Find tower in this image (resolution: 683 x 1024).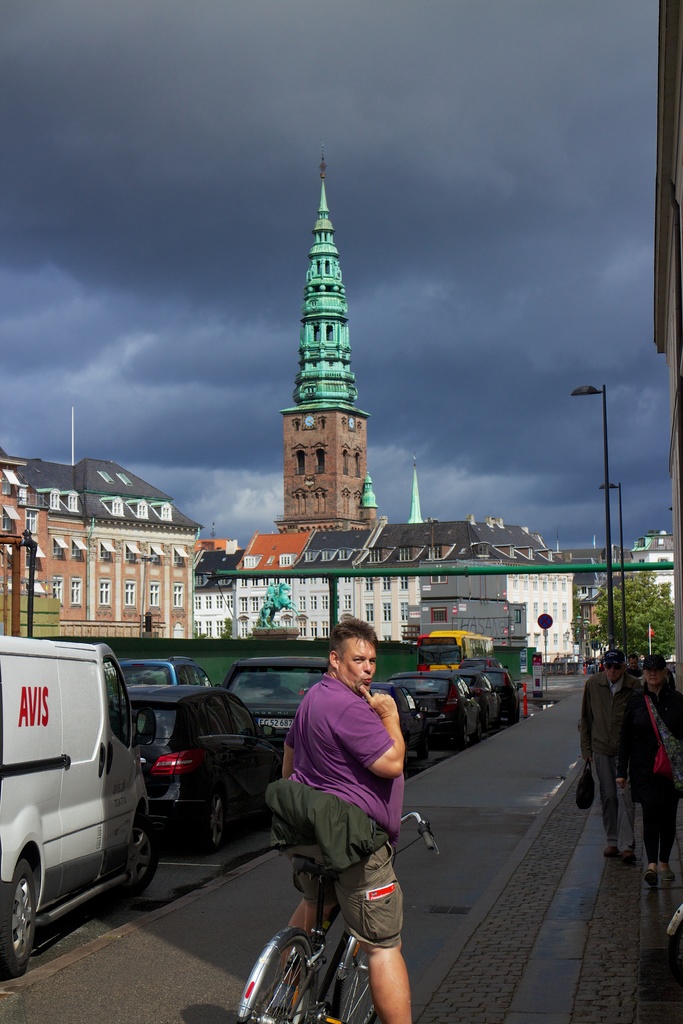
bbox=[355, 472, 381, 522].
